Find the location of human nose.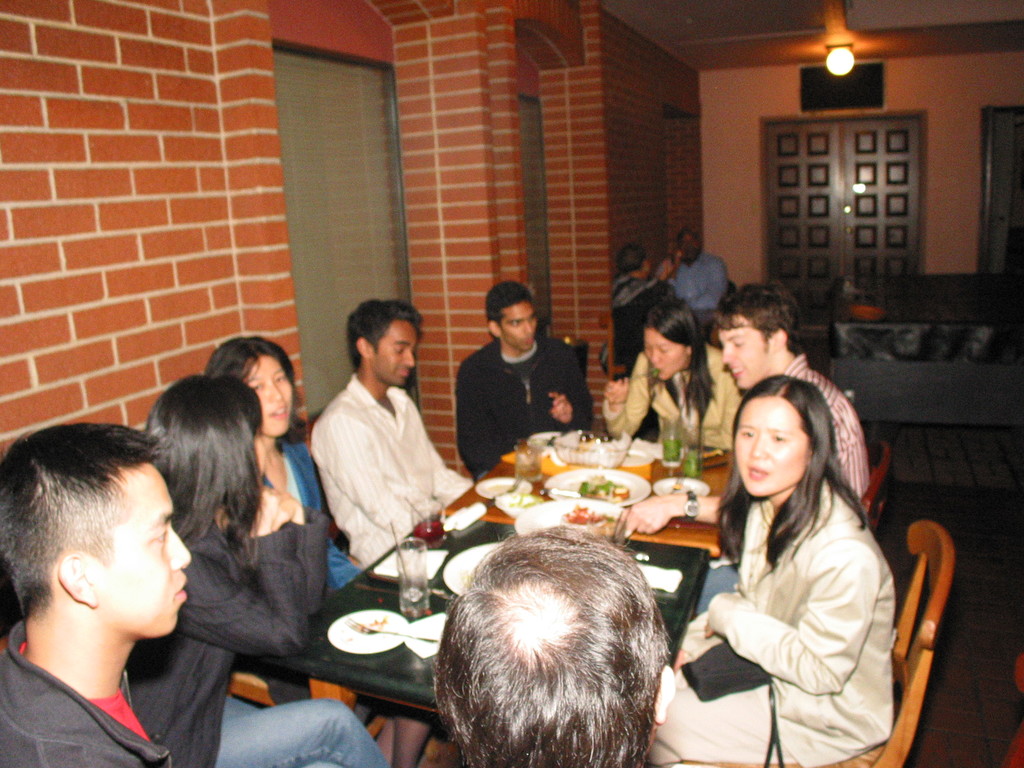
Location: Rect(402, 349, 417, 368).
